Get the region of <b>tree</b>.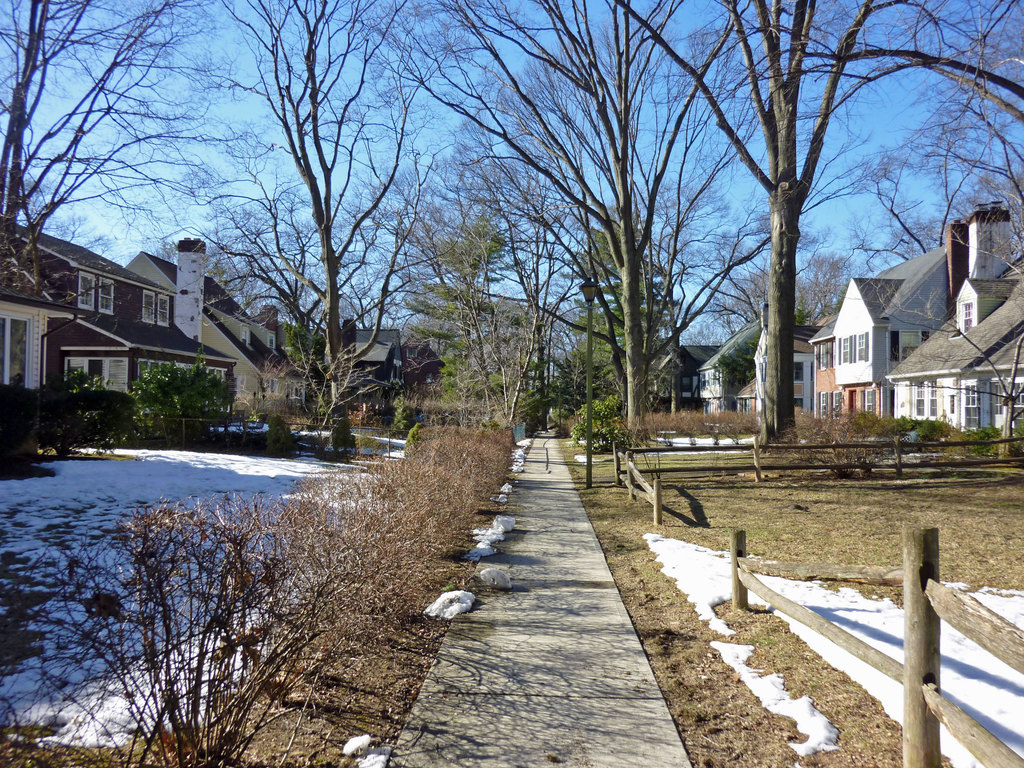
locate(0, 0, 250, 295).
